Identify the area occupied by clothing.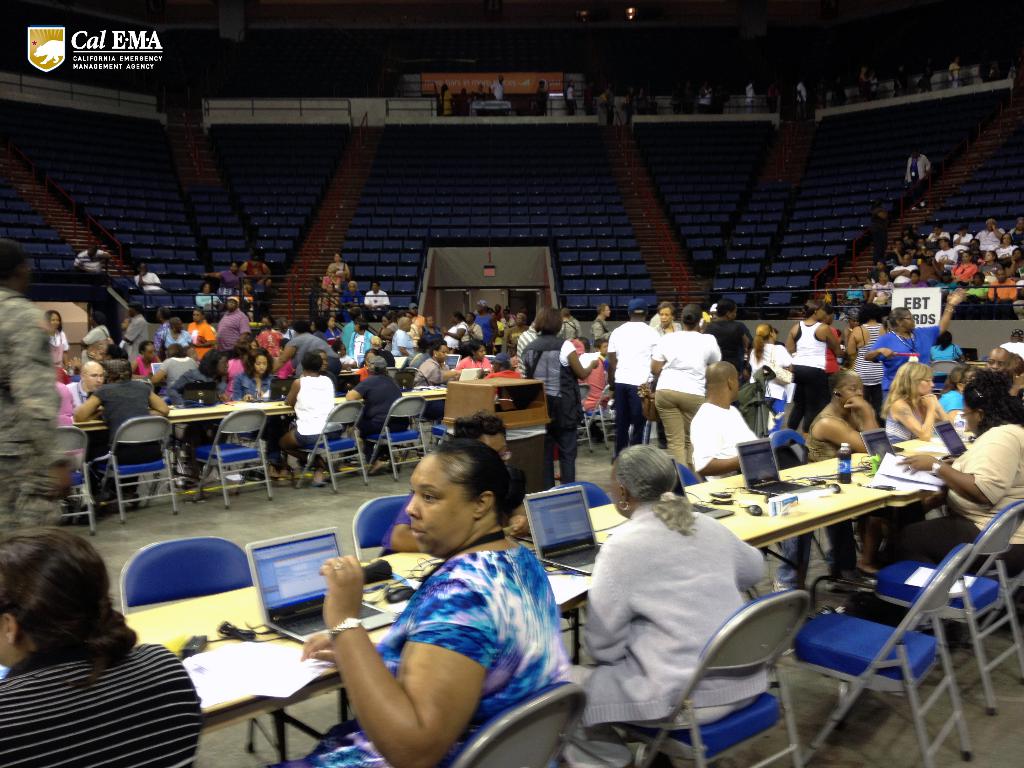
Area: box=[849, 274, 871, 309].
